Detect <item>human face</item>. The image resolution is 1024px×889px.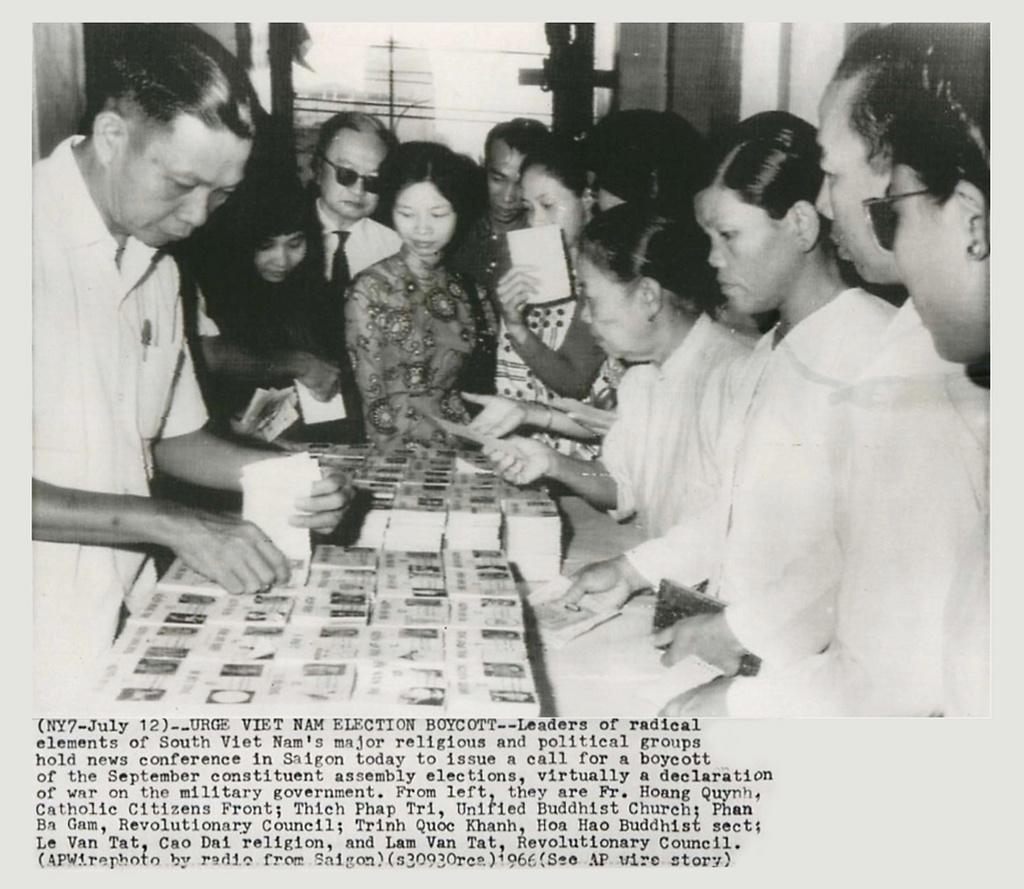
[111, 113, 242, 251].
